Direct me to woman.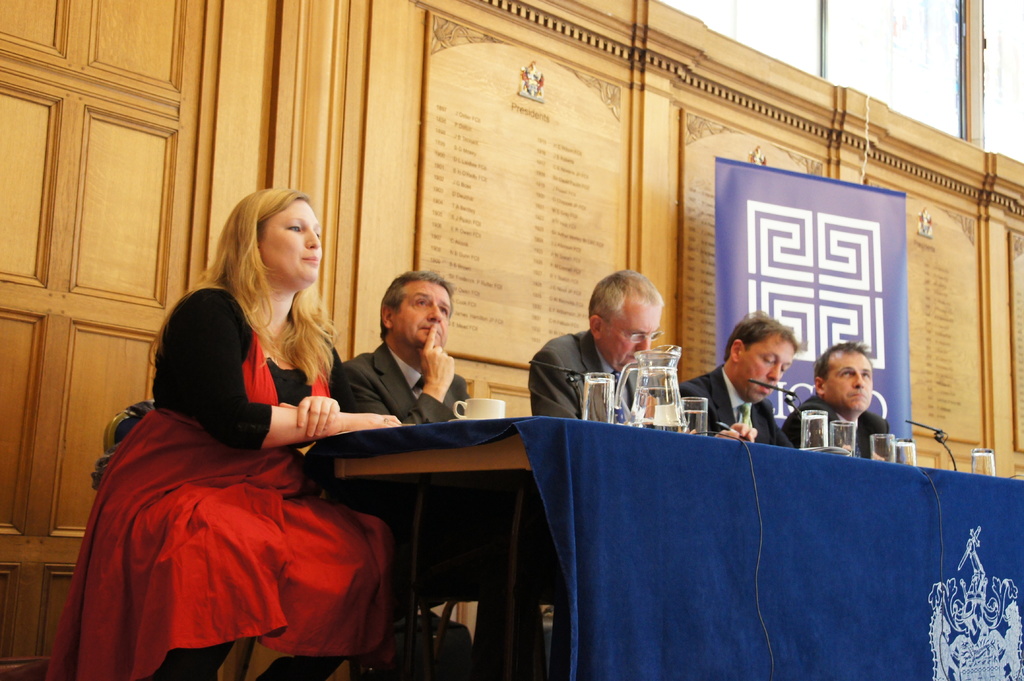
Direction: bbox=[43, 186, 394, 680].
